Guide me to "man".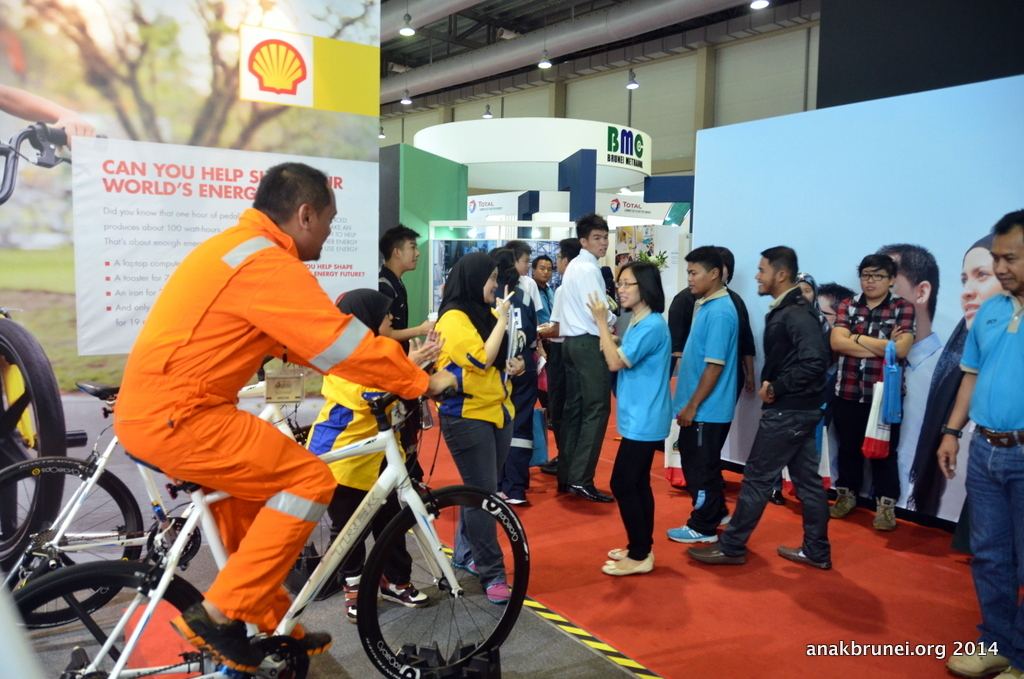
Guidance: locate(555, 213, 618, 502).
